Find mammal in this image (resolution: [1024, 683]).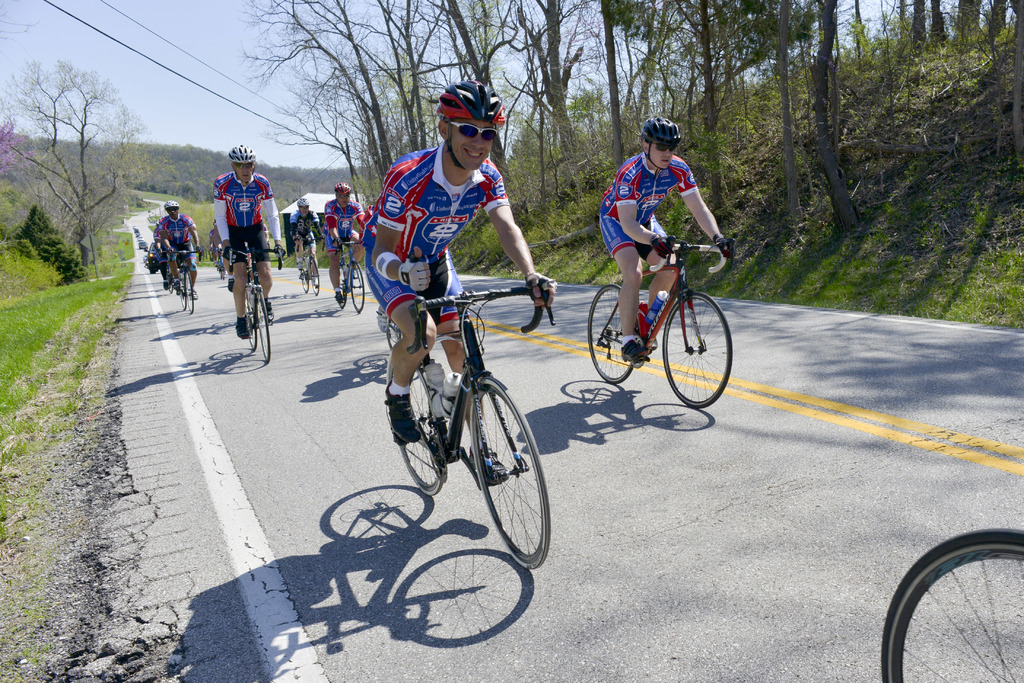
locate(323, 183, 366, 302).
